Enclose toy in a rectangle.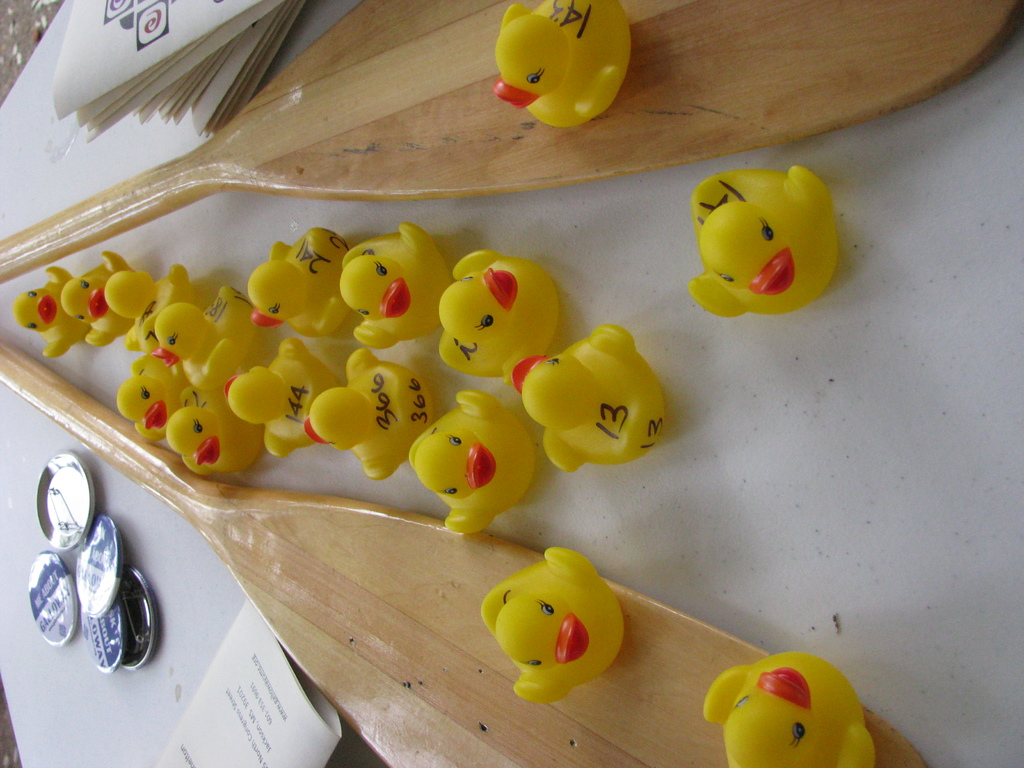
(306,348,434,485).
